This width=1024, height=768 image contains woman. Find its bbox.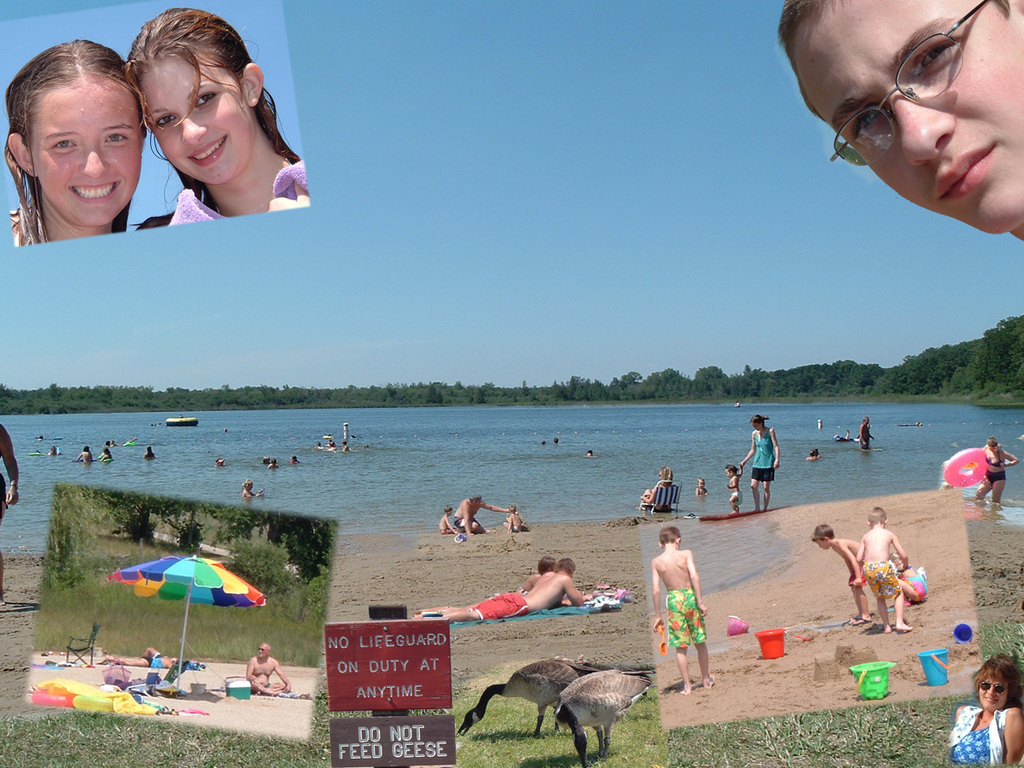
945 656 1023 767.
